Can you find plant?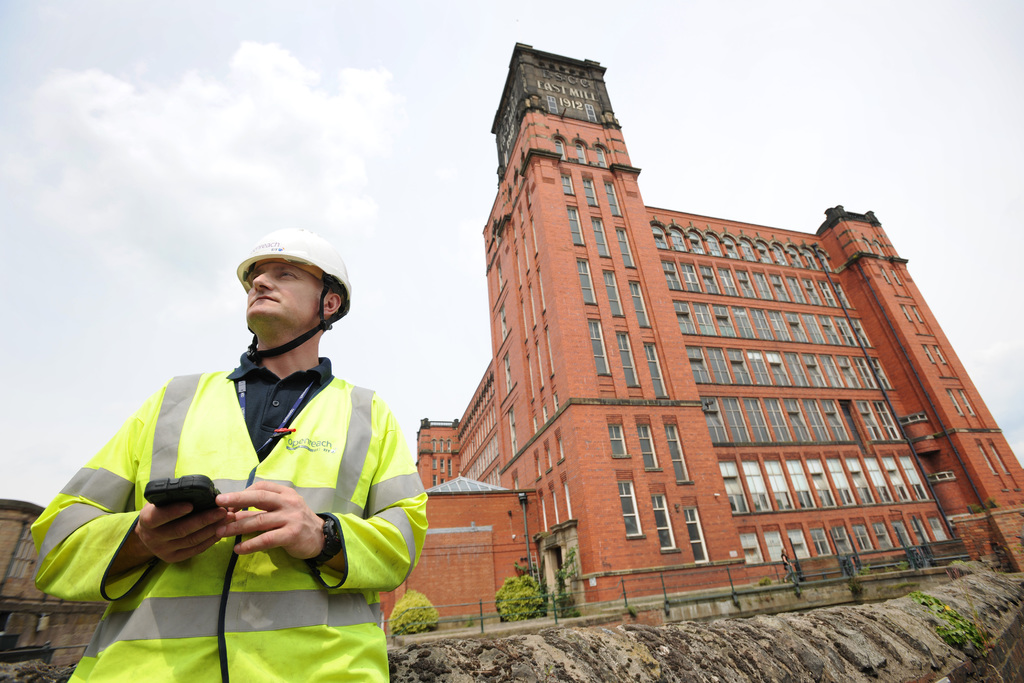
Yes, bounding box: {"x1": 915, "y1": 582, "x2": 986, "y2": 662}.
